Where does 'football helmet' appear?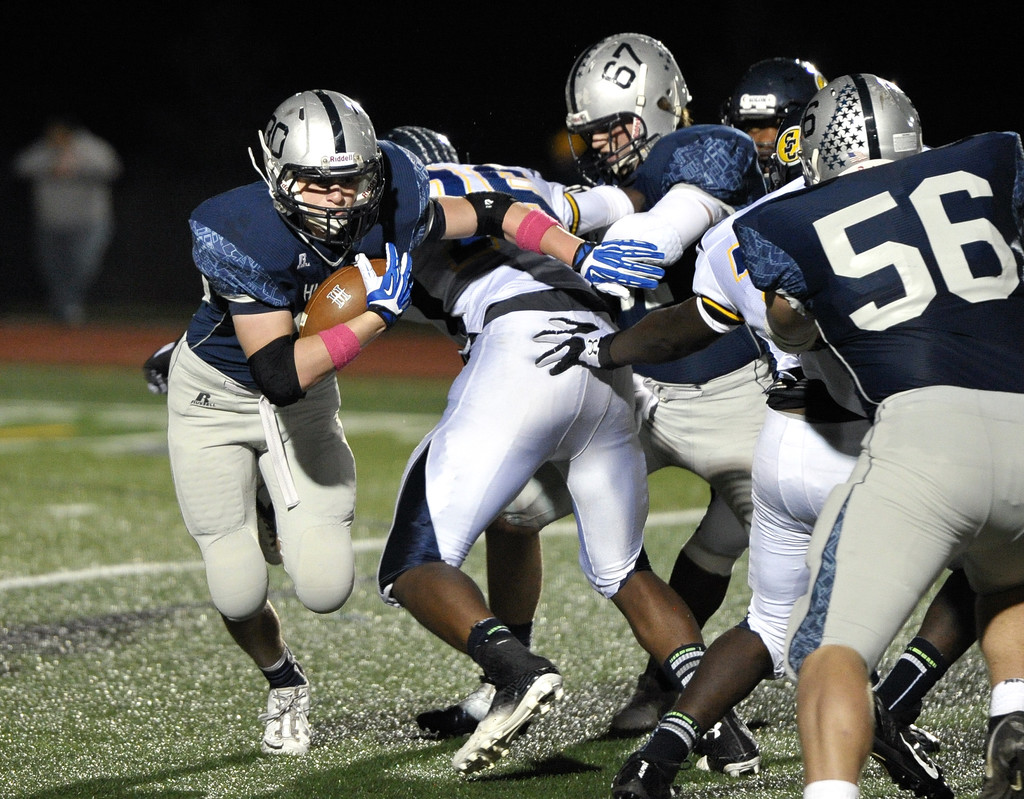
Appears at bbox(568, 31, 697, 181).
